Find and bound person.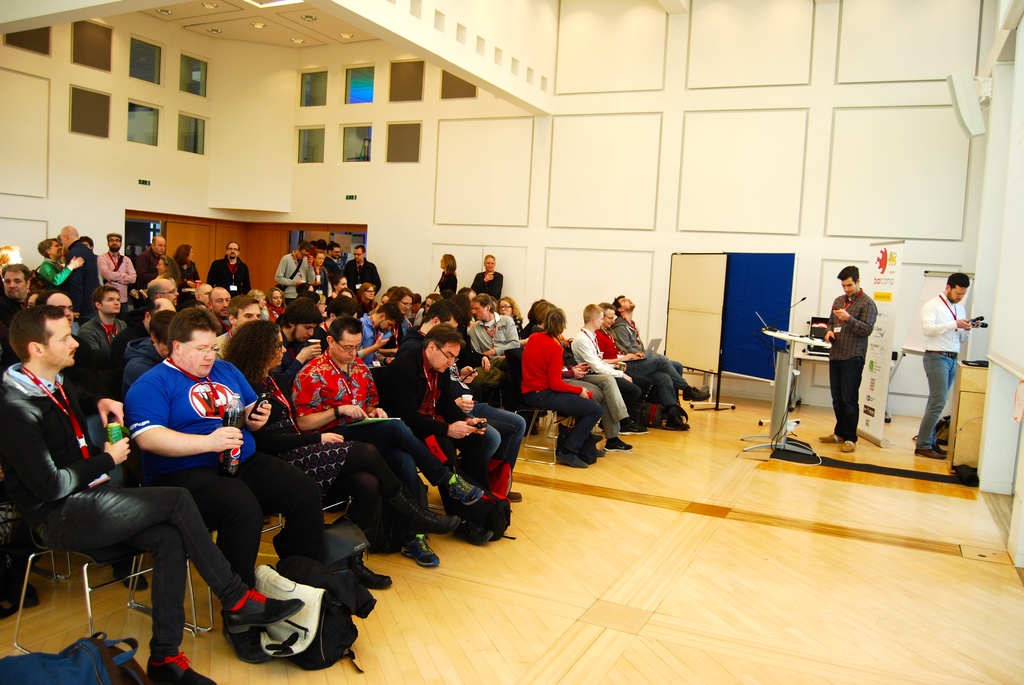
Bound: (145,263,170,324).
